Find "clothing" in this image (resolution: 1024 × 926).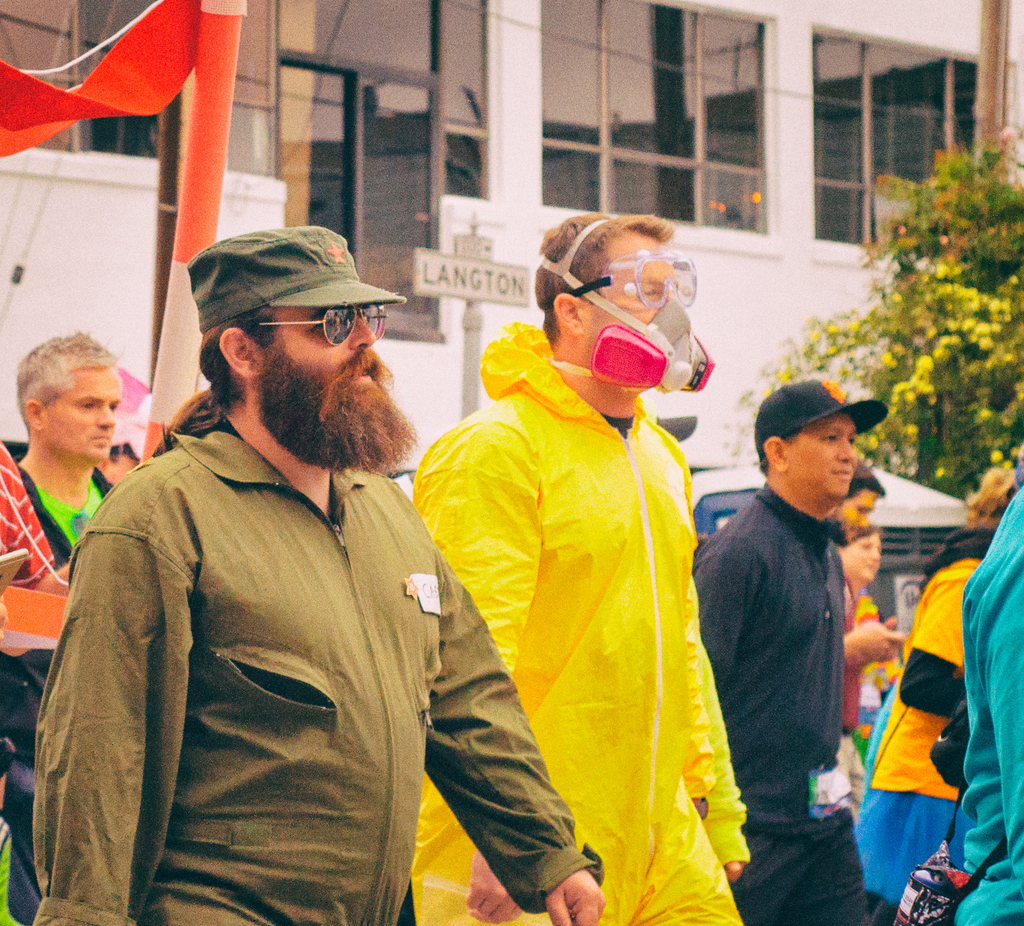
bbox(850, 512, 1002, 916).
